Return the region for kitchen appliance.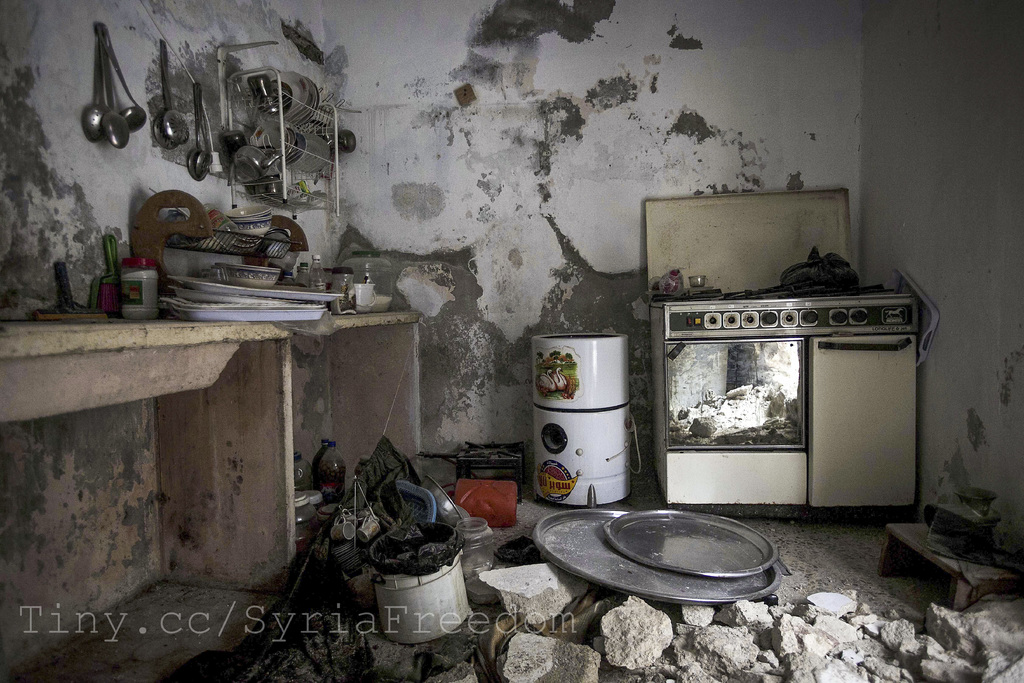
select_region(637, 181, 925, 514).
